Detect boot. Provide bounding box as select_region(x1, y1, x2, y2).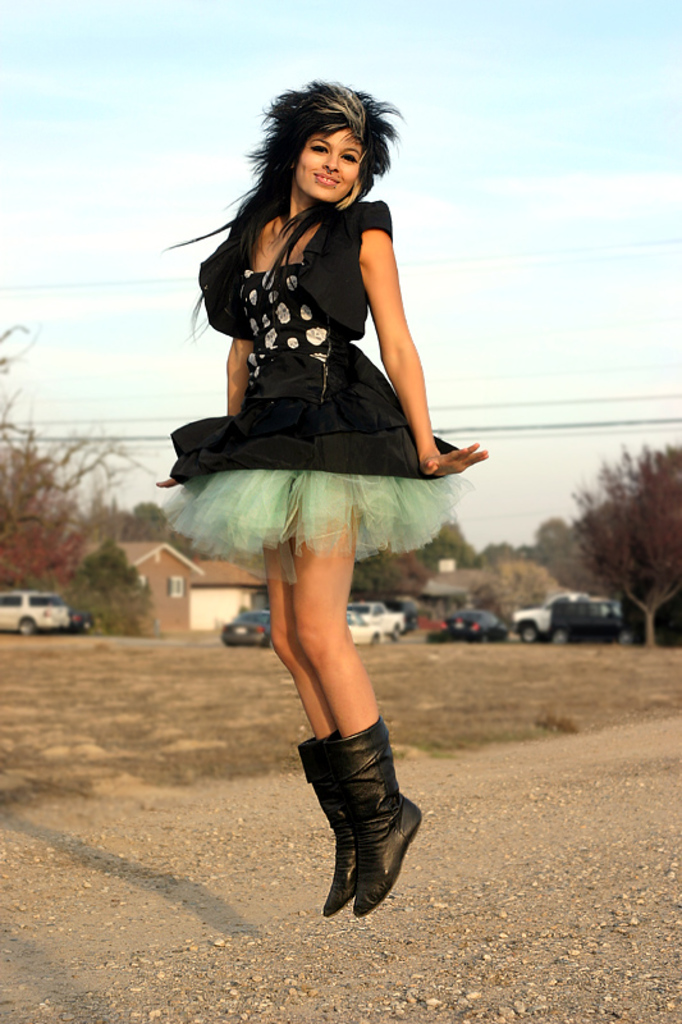
select_region(294, 719, 366, 927).
